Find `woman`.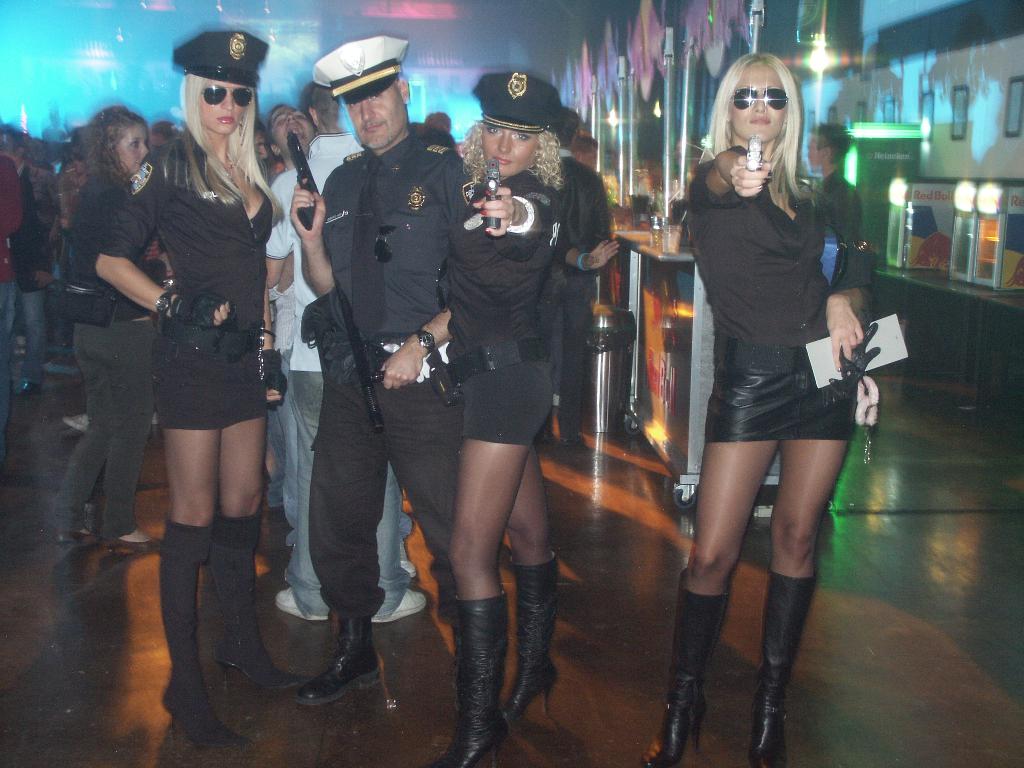
406, 47, 580, 741.
